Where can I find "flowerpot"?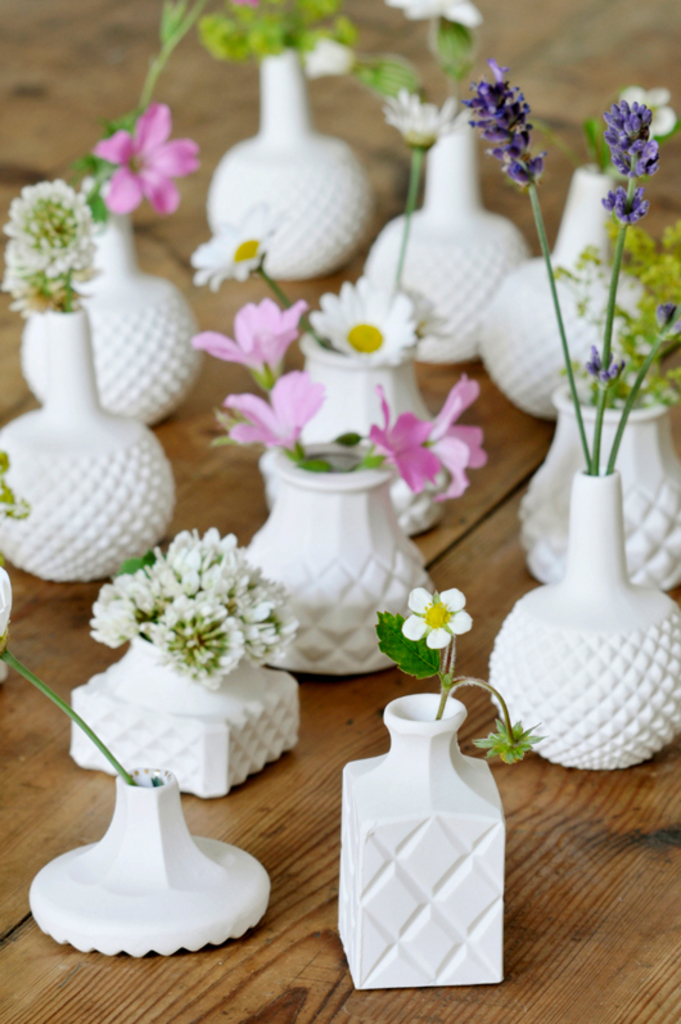
You can find it at (365, 127, 529, 361).
